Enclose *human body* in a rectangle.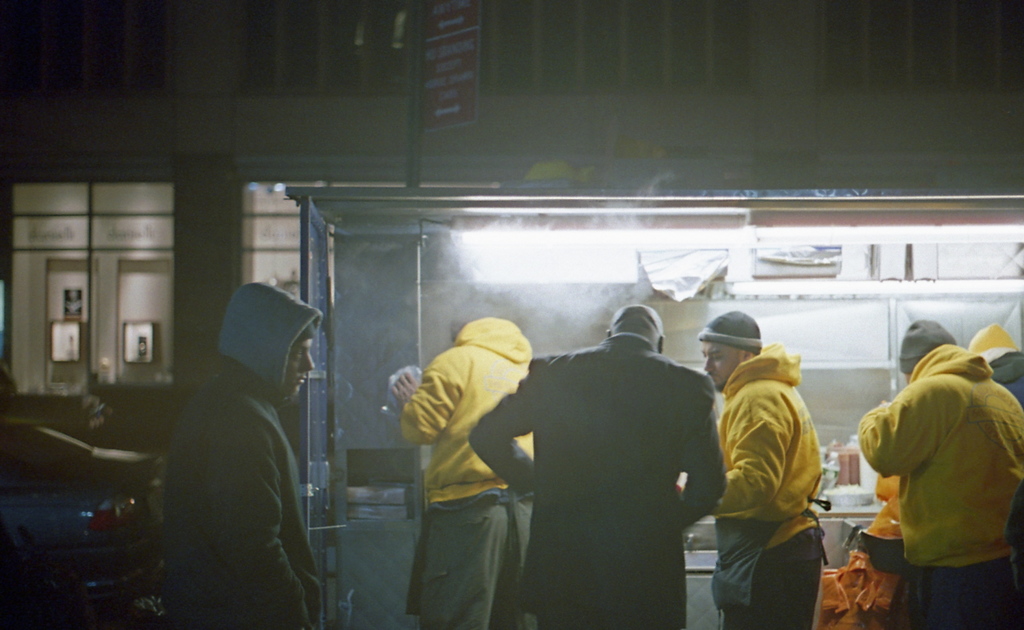
[x1=466, y1=341, x2=730, y2=629].
